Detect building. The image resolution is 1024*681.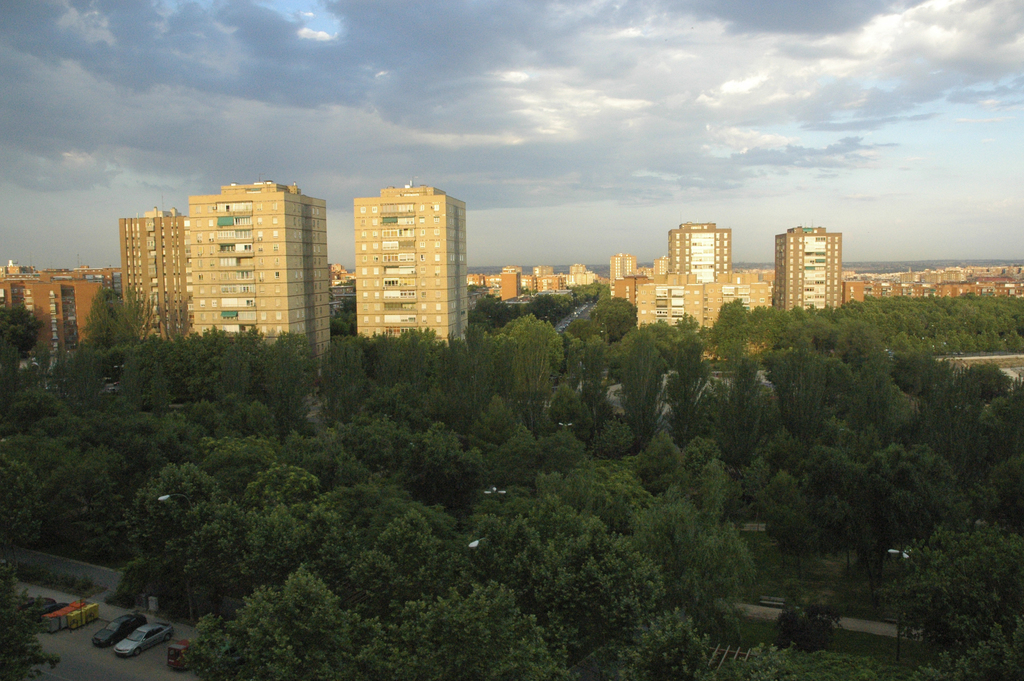
bbox=[121, 183, 343, 347].
